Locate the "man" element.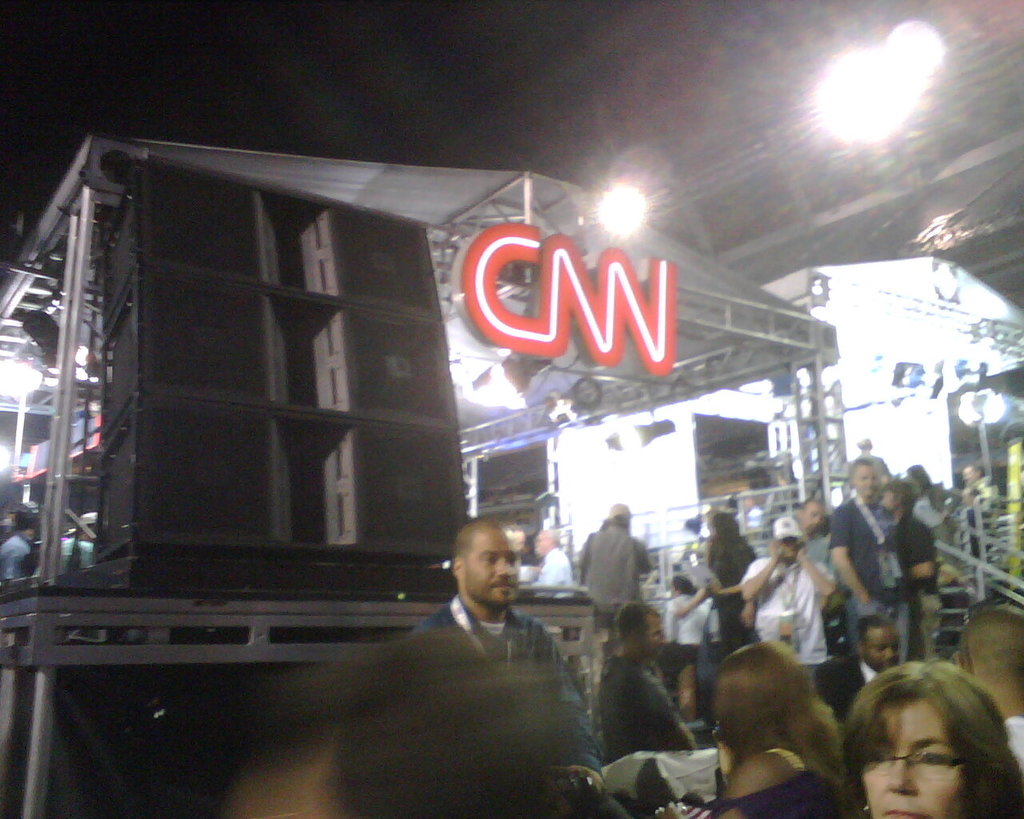
Element bbox: bbox=(707, 508, 750, 649).
